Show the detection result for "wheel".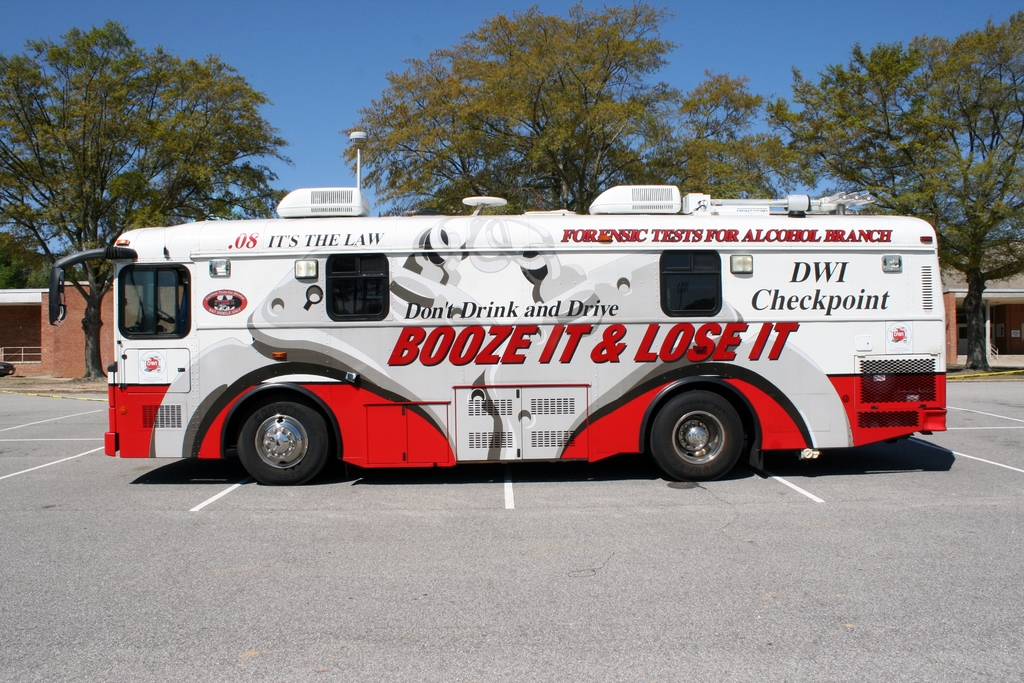
139/301/175/322.
